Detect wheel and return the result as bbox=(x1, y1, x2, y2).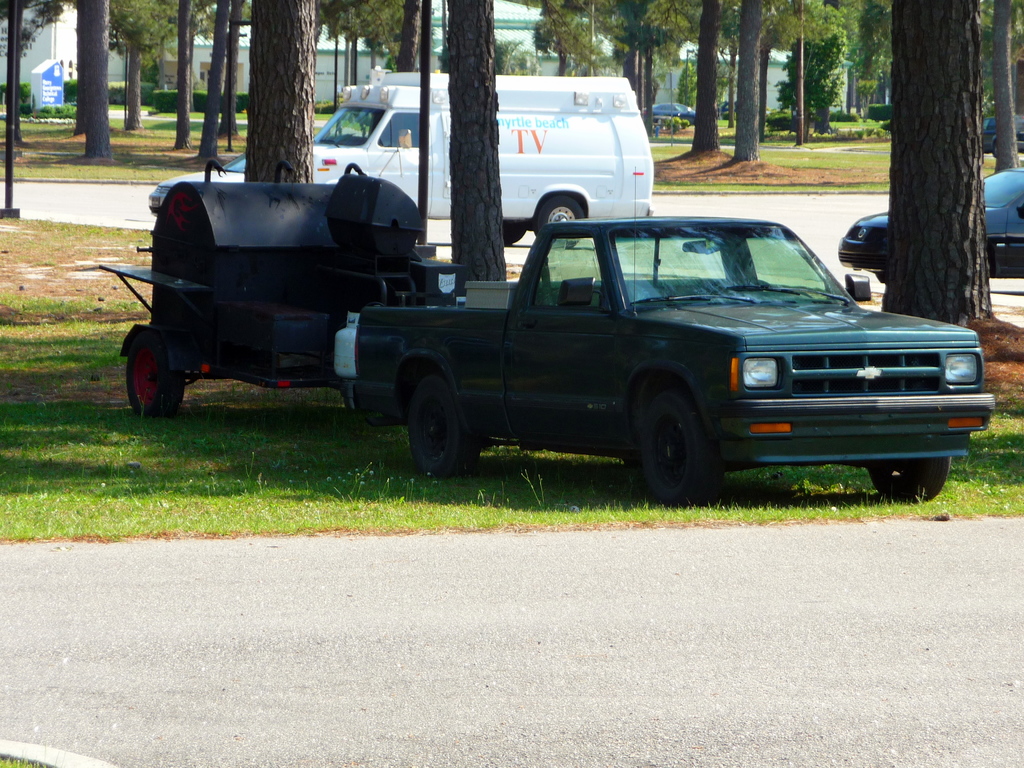
bbox=(532, 196, 581, 248).
